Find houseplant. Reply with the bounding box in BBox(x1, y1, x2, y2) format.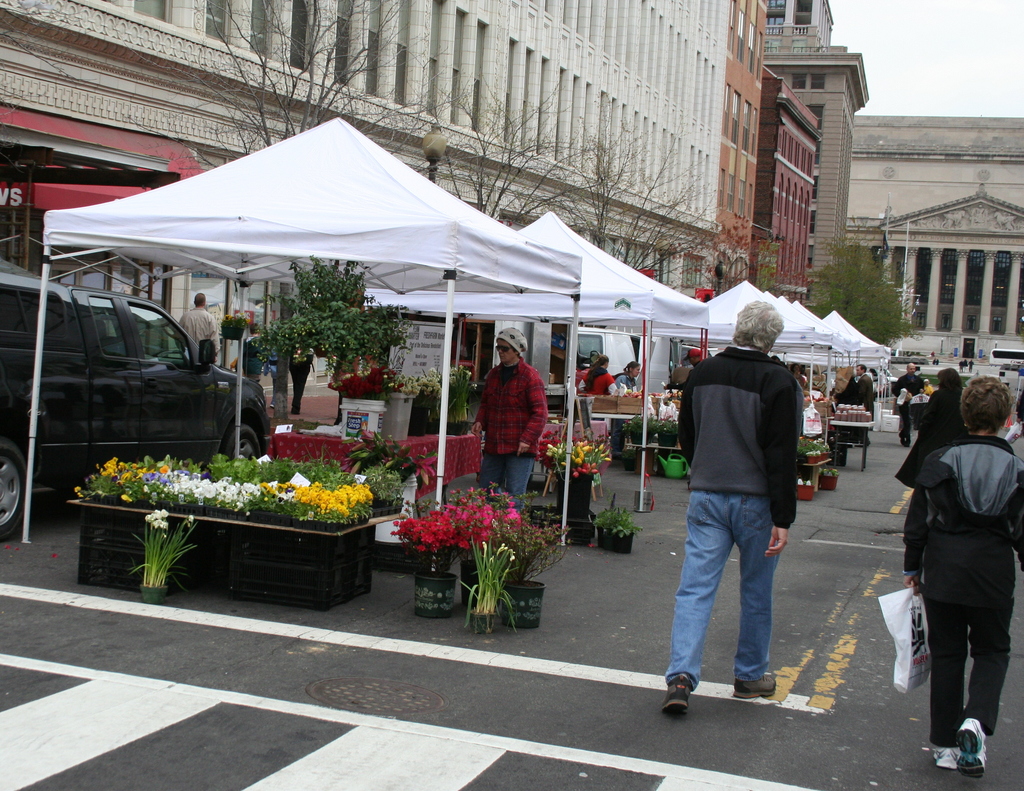
BBox(440, 361, 476, 439).
